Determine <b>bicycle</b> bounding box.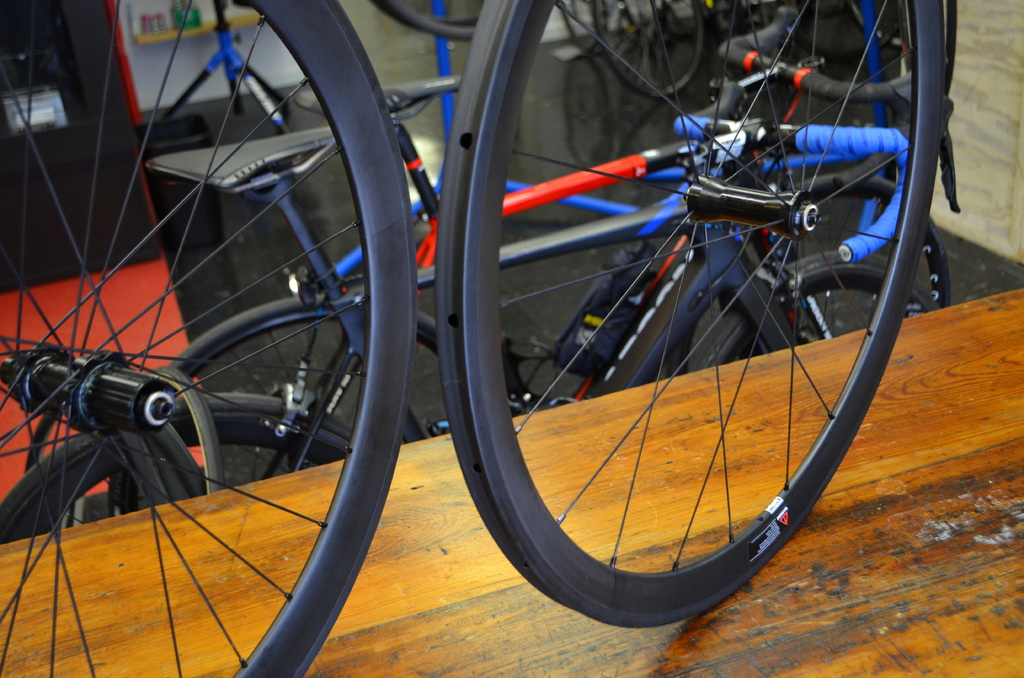
Determined: left=552, top=0, right=706, bottom=101.
